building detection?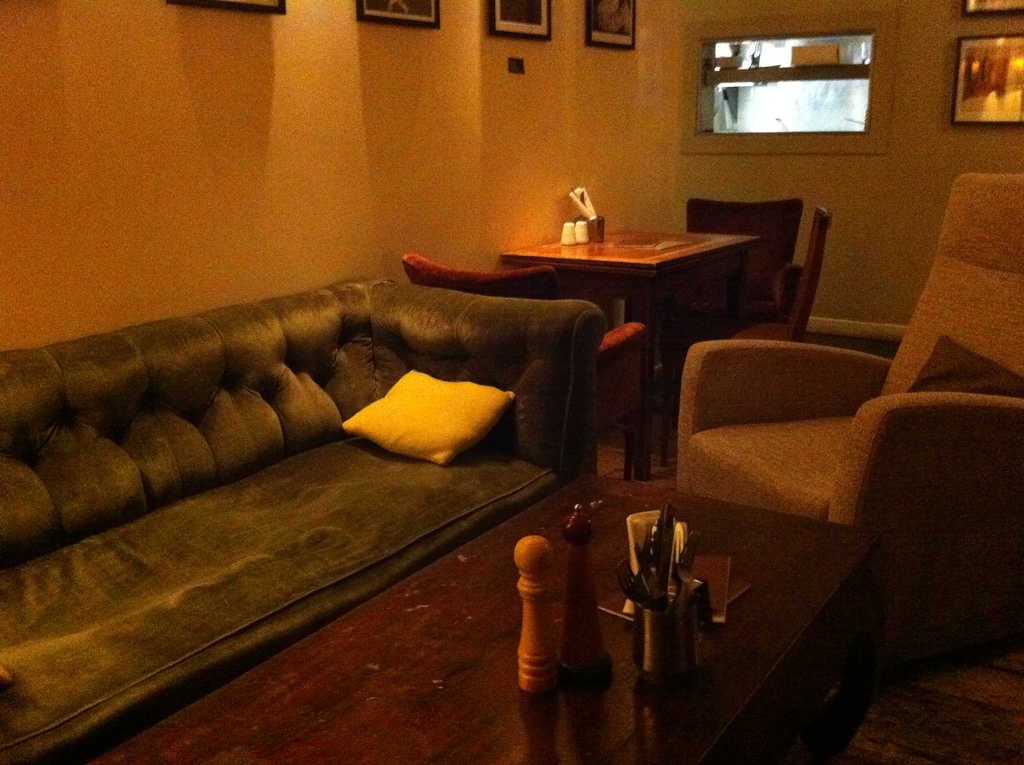
bbox(0, 0, 1023, 764)
